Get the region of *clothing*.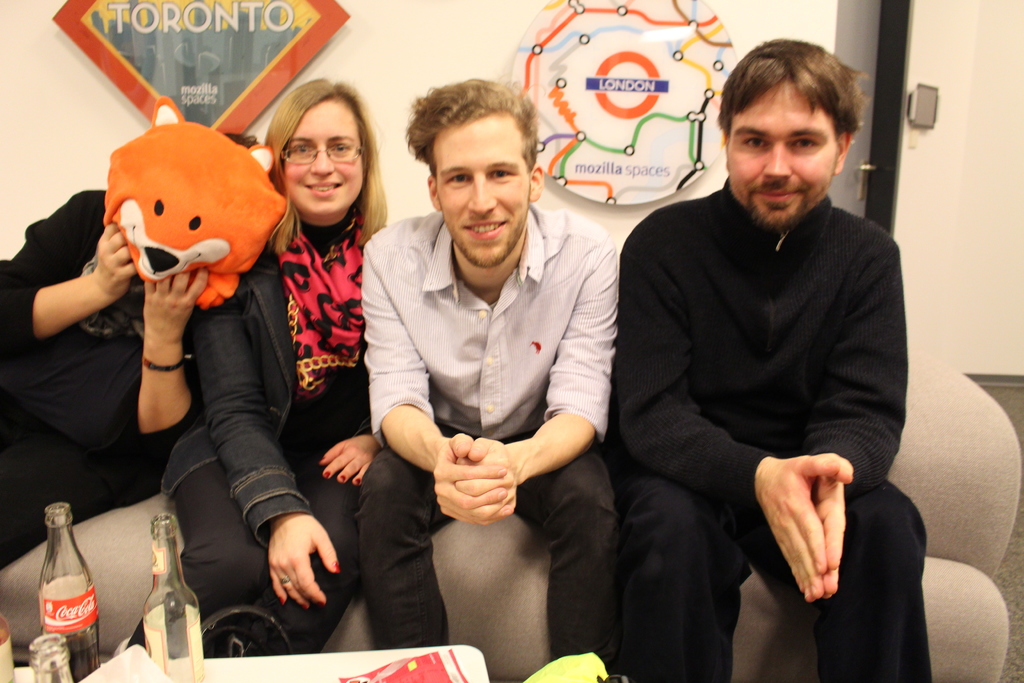
x1=124, y1=217, x2=373, y2=654.
